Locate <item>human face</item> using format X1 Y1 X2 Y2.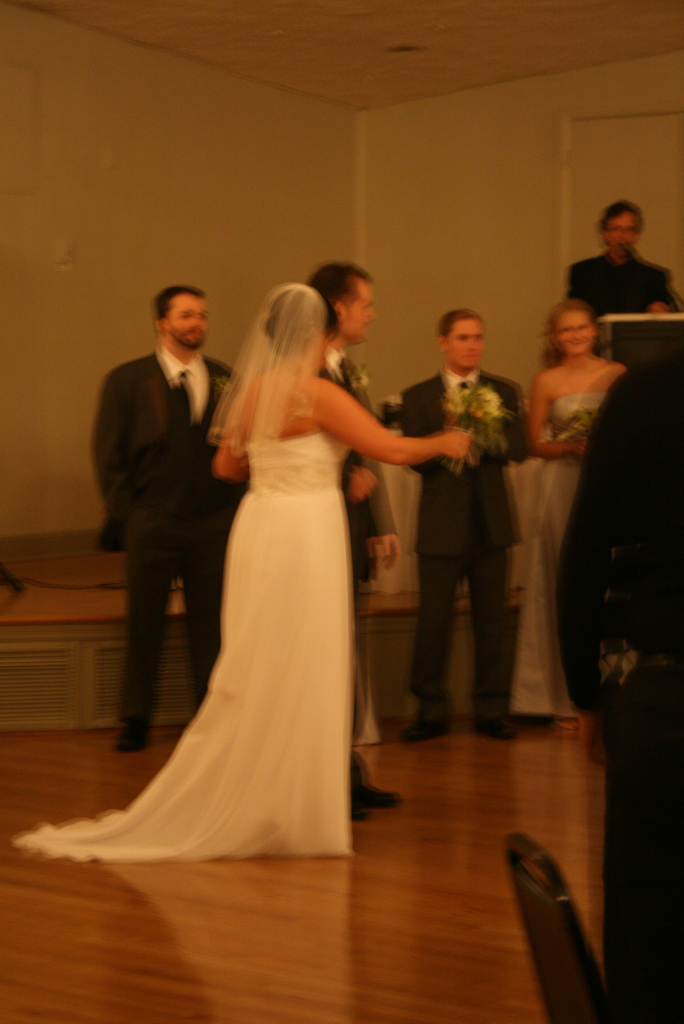
345 278 380 340.
